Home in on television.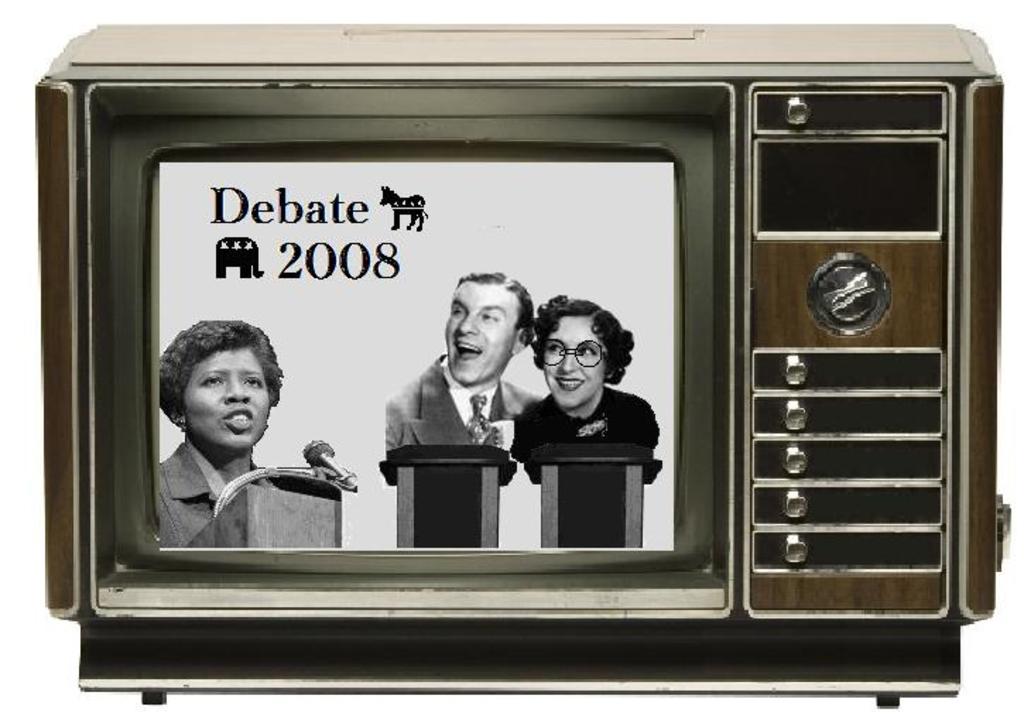
Homed in at (25, 7, 1013, 716).
